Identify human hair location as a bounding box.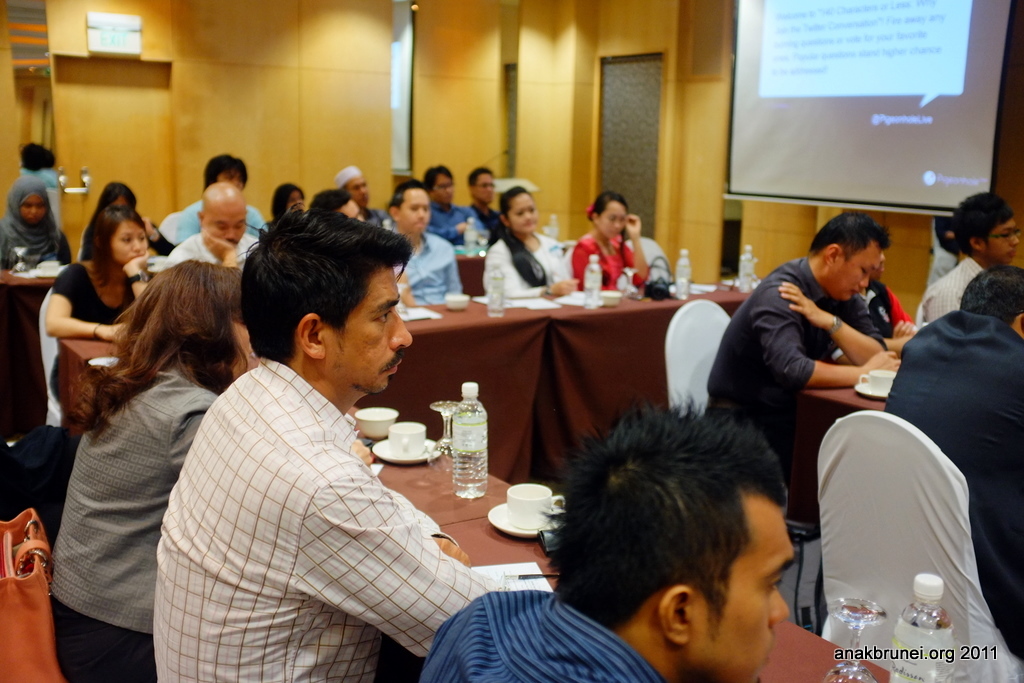
detection(493, 187, 550, 288).
